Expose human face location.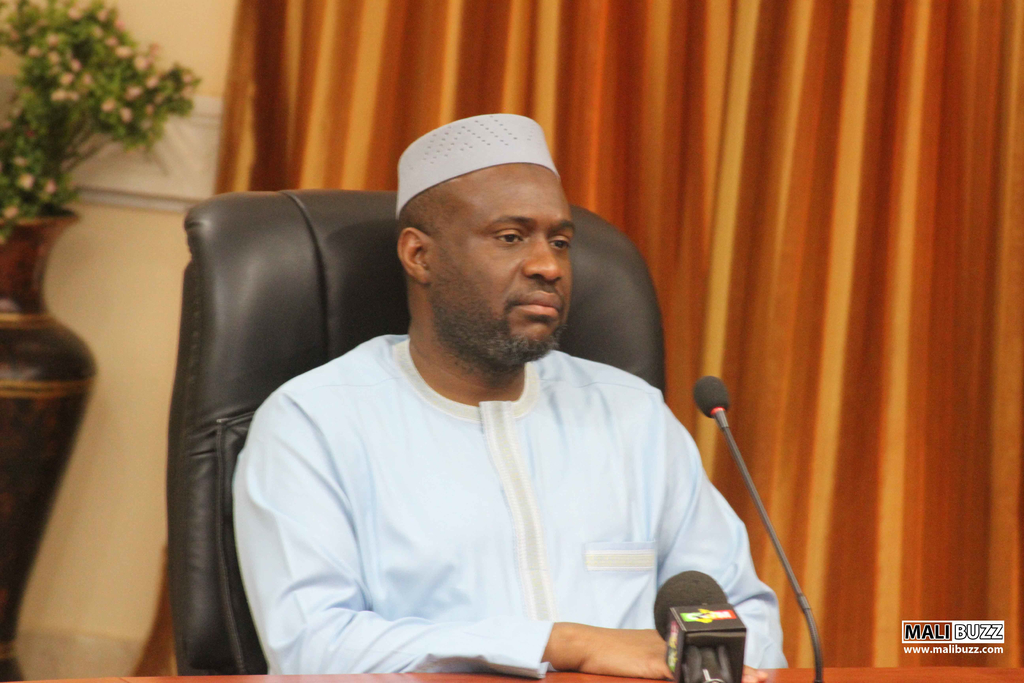
Exposed at box(426, 160, 574, 365).
